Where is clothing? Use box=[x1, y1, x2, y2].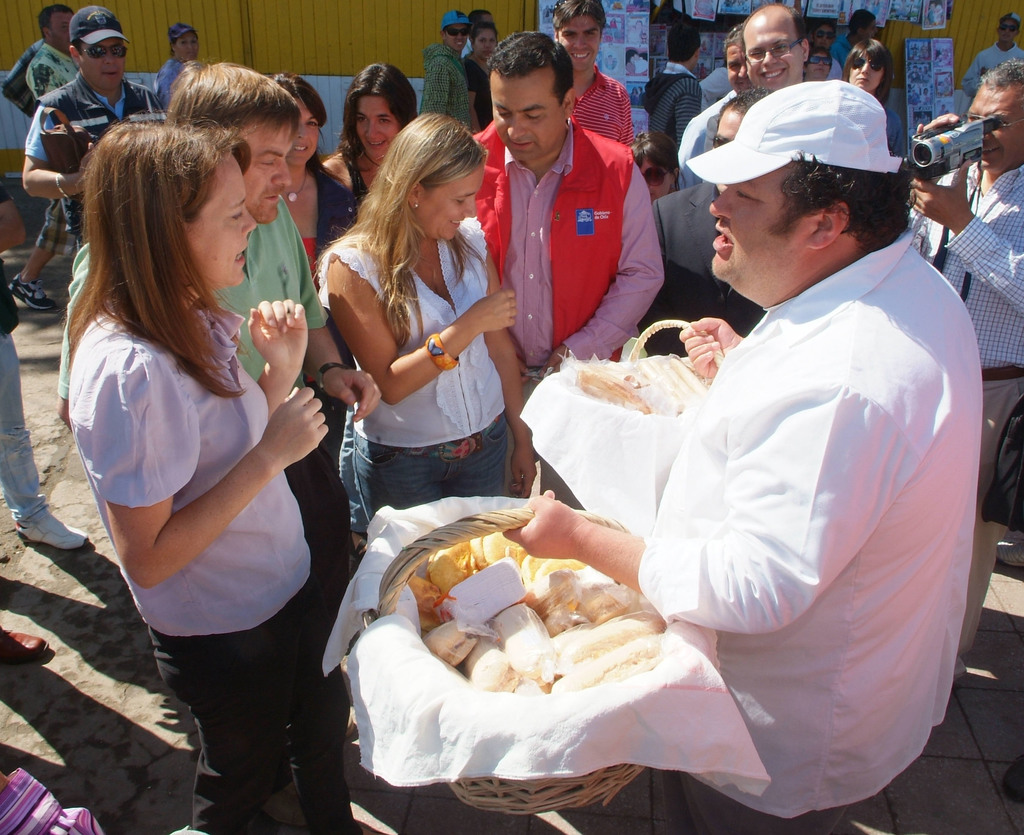
box=[634, 167, 996, 784].
